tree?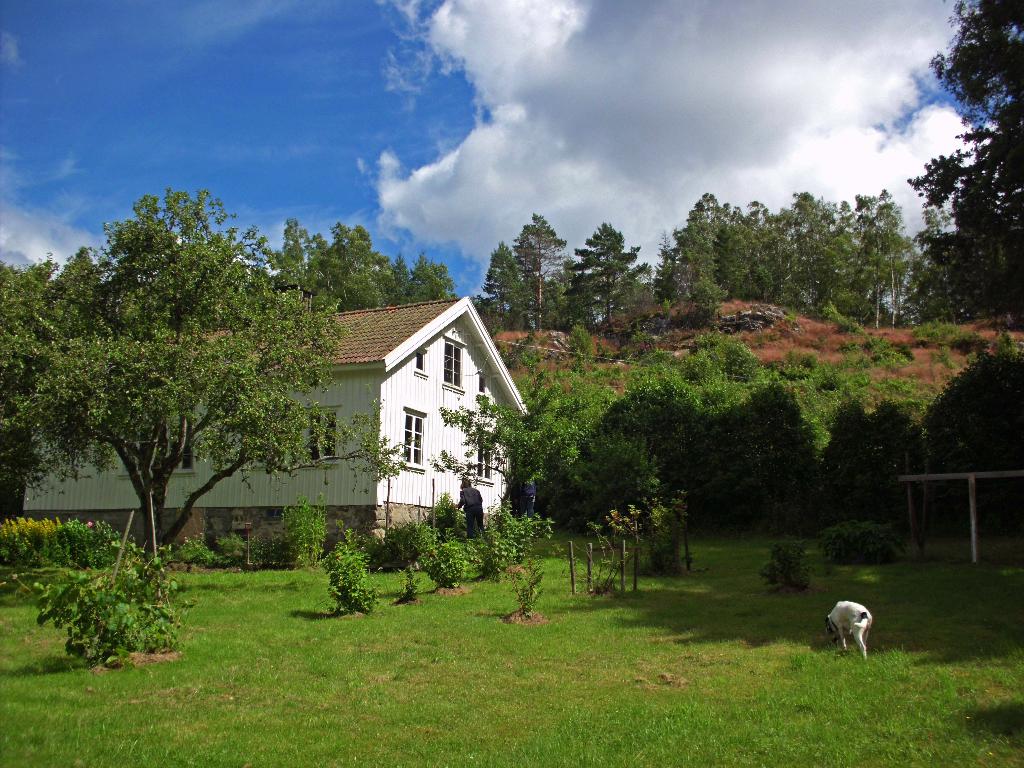
x1=908, y1=0, x2=1023, y2=335
